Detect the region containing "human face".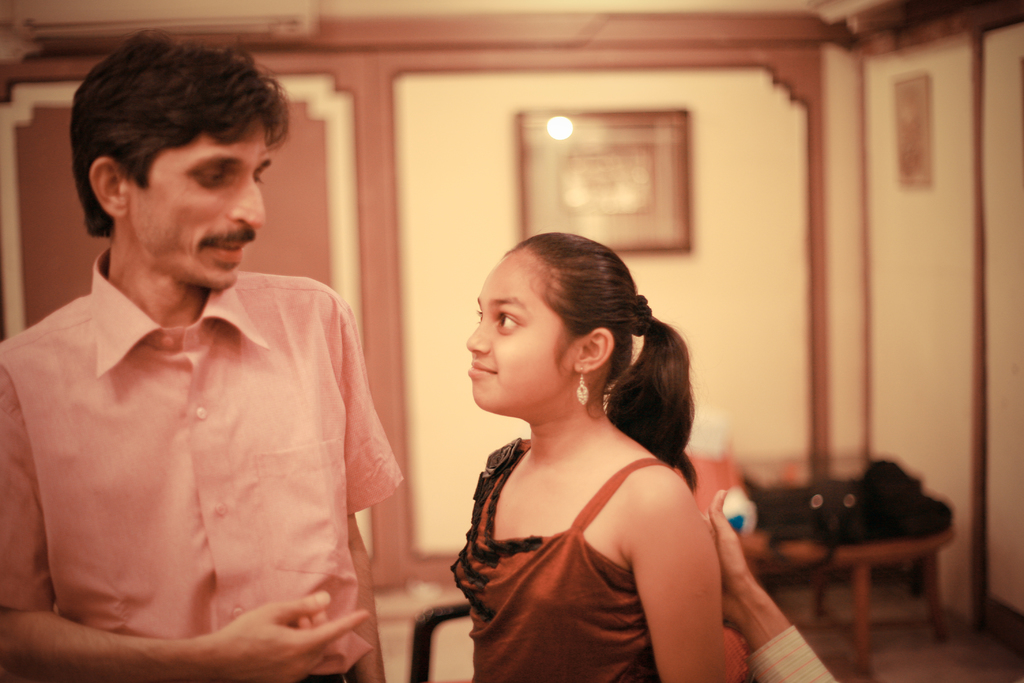
456,258,586,427.
